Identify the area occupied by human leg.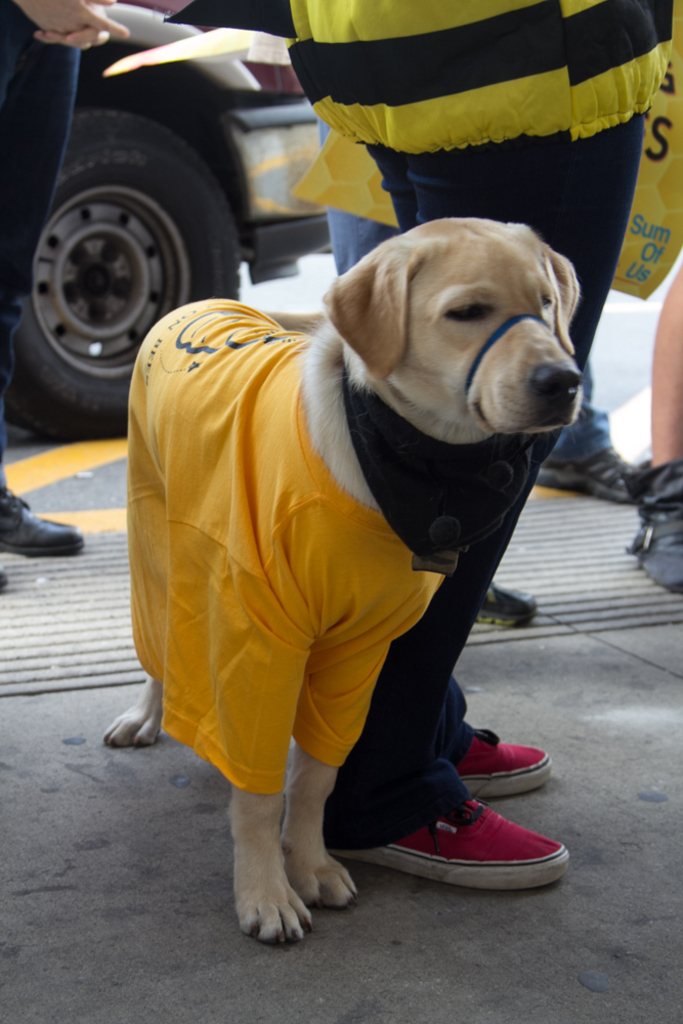
Area: box=[315, 96, 644, 883].
